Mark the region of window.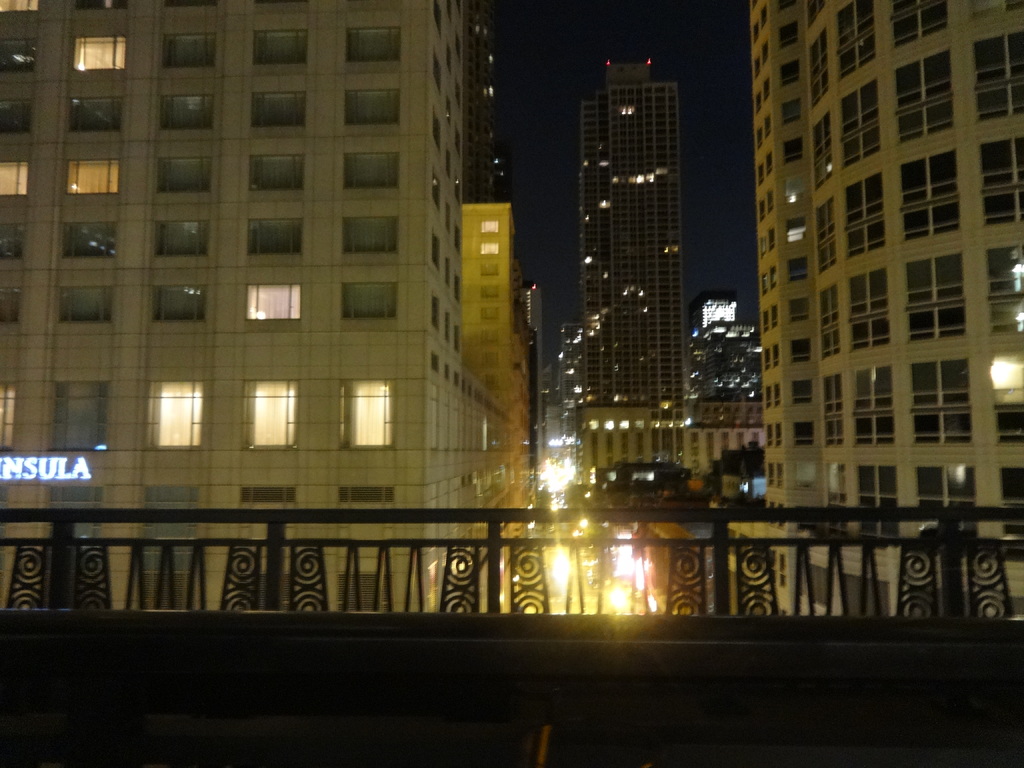
Region: 430/297/444/333.
